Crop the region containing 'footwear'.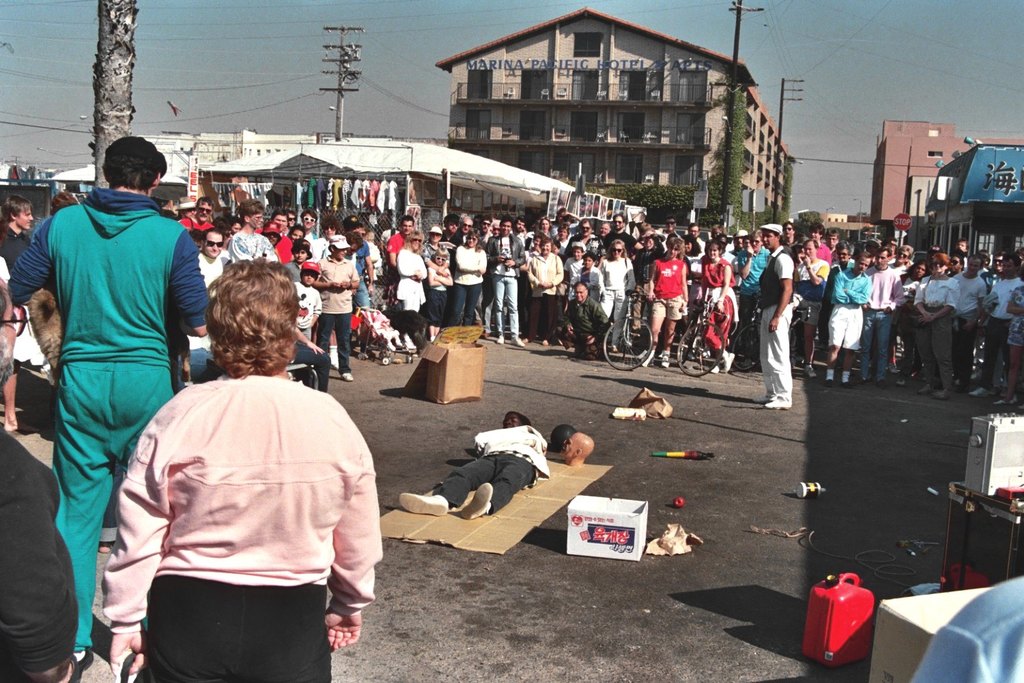
Crop region: x1=935, y1=385, x2=952, y2=398.
